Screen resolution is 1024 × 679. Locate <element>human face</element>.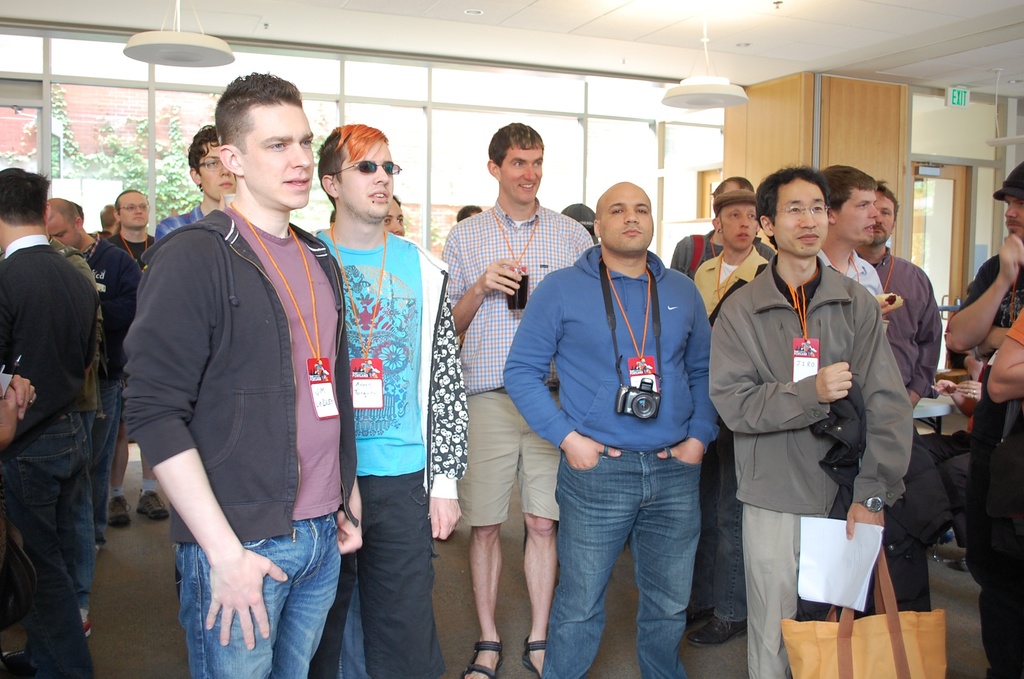
x1=199 y1=140 x2=238 y2=200.
